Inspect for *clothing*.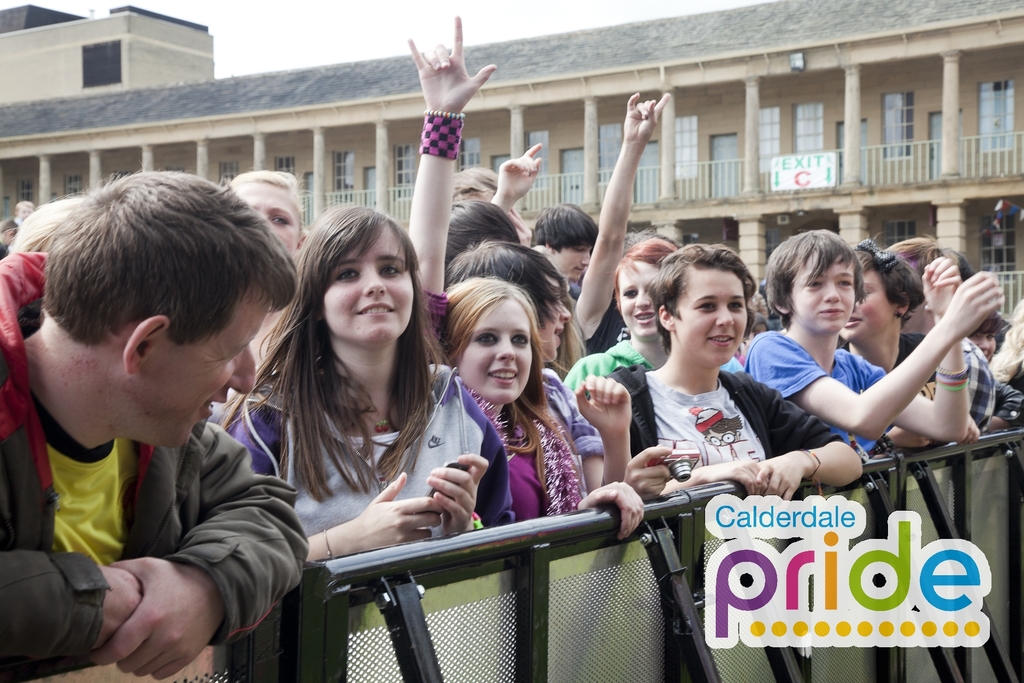
Inspection: BBox(566, 328, 675, 390).
